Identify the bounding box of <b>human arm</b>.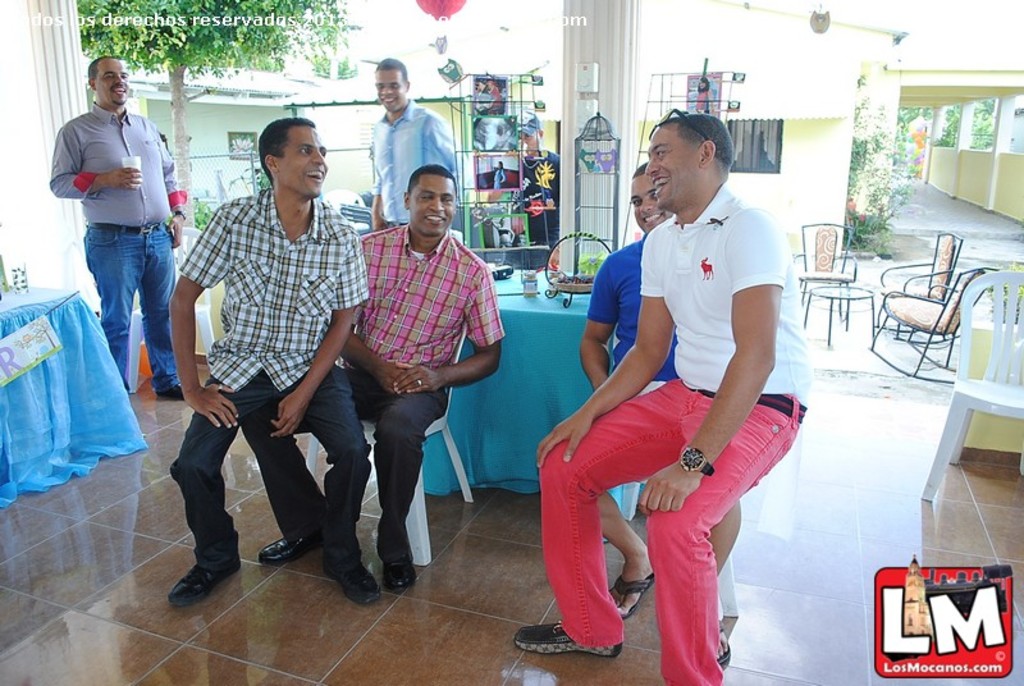
pyautogui.locateOnScreen(534, 227, 676, 471).
